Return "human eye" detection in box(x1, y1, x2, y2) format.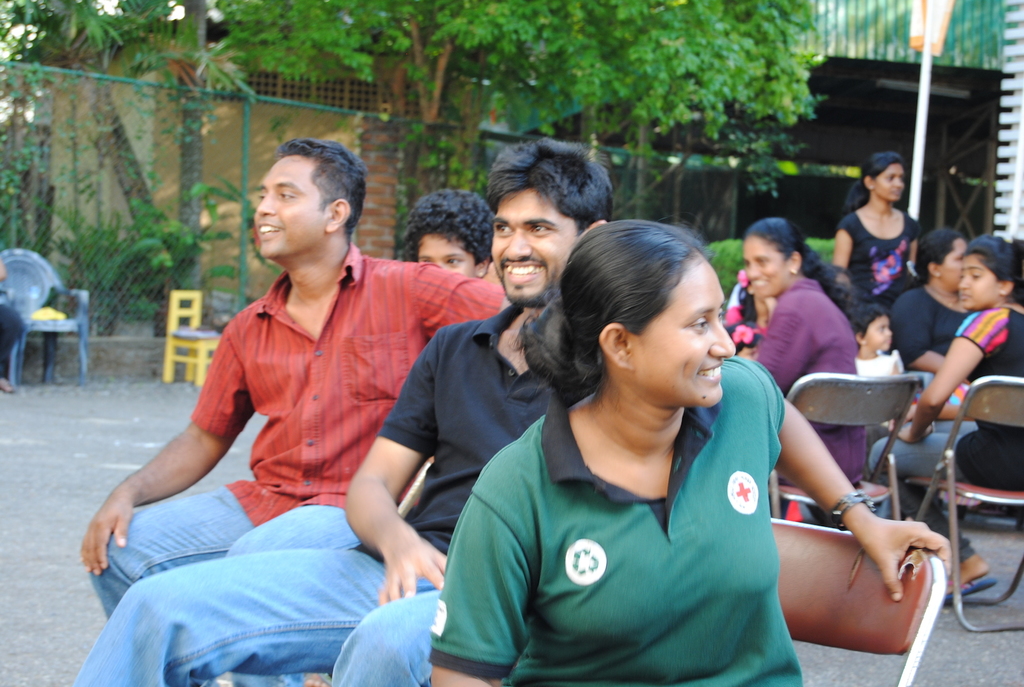
box(446, 255, 465, 268).
